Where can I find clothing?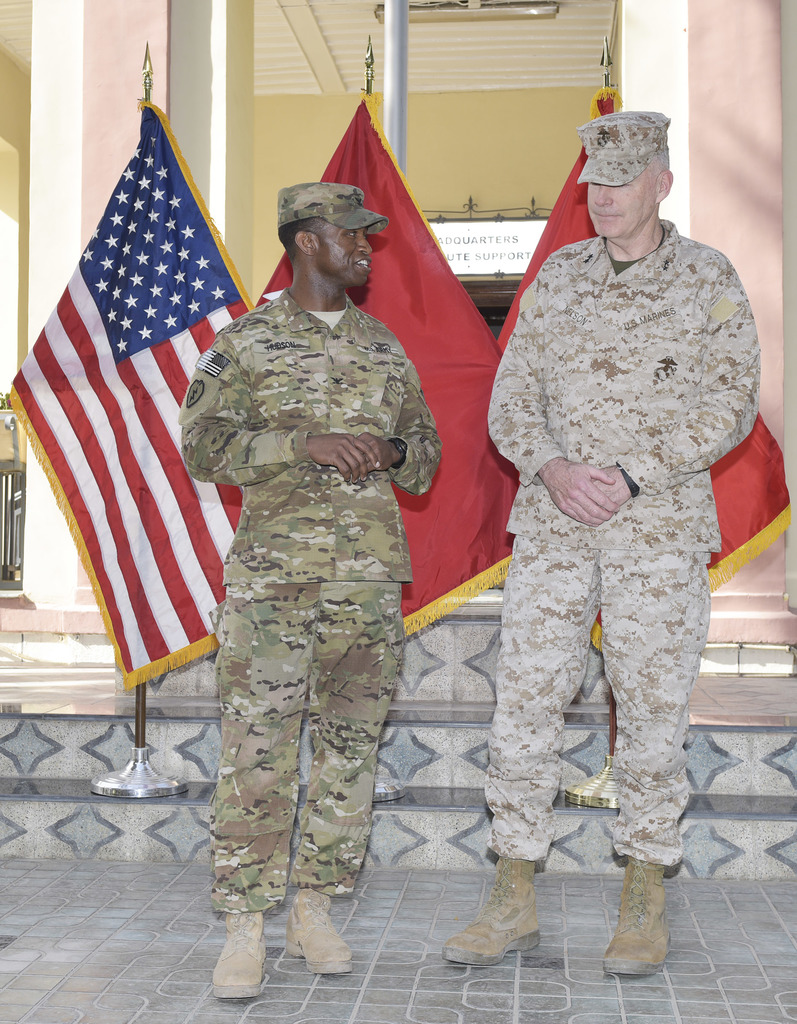
You can find it at [186,288,445,918].
